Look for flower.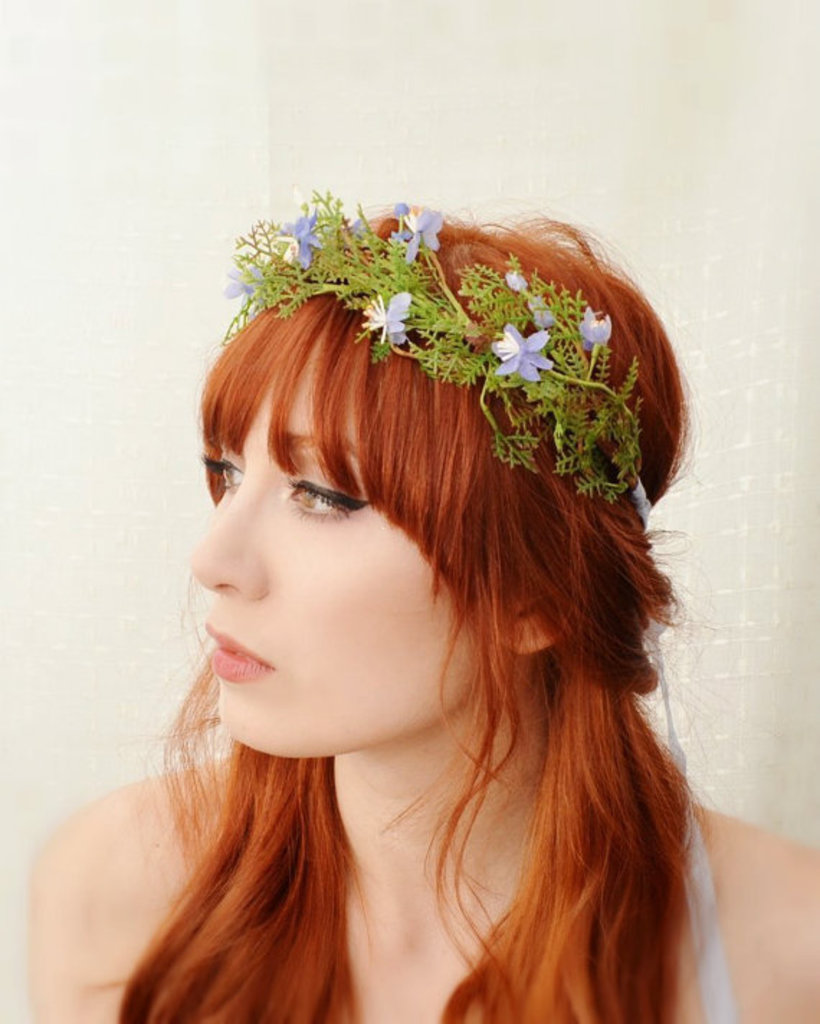
Found: 283, 209, 322, 268.
